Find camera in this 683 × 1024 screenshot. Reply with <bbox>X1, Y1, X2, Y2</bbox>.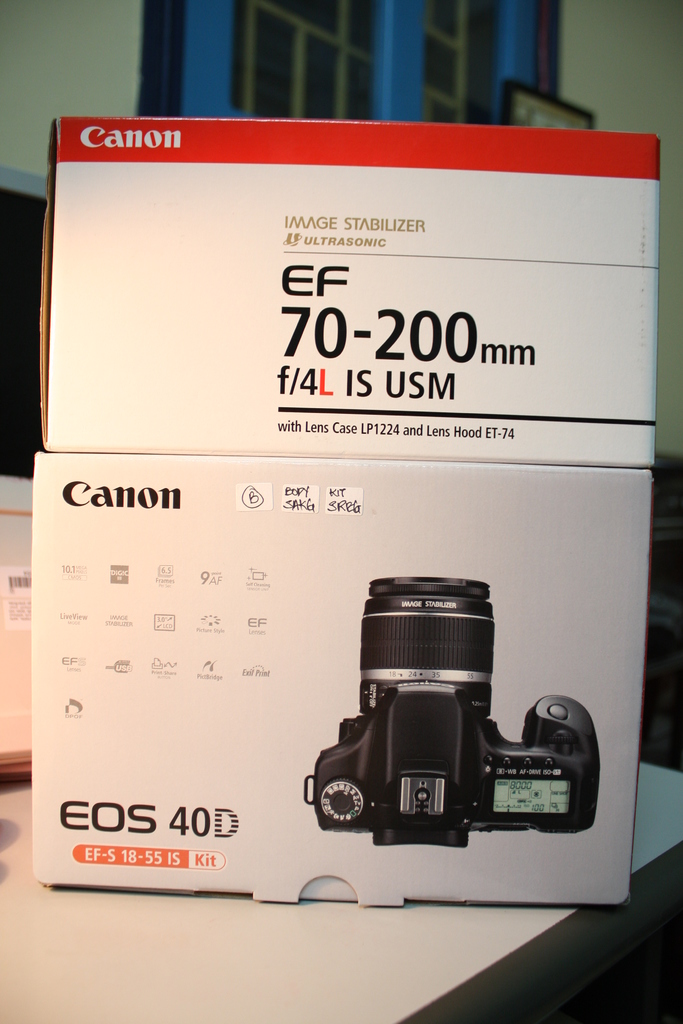
<bbox>292, 583, 600, 877</bbox>.
